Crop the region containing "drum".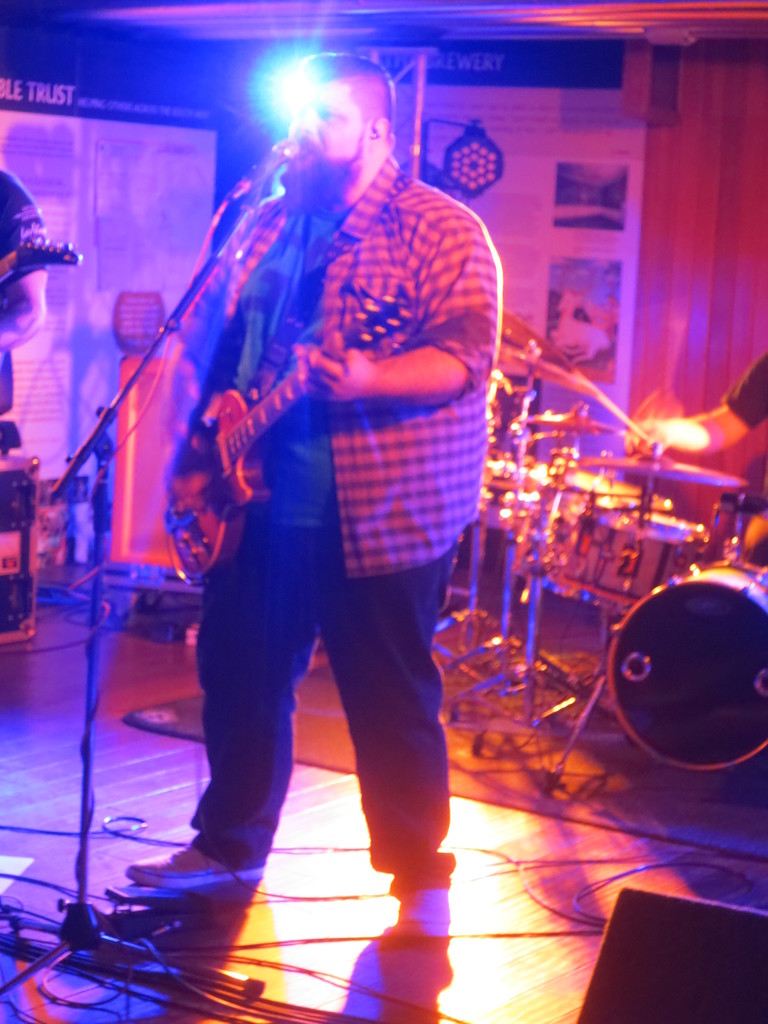
Crop region: [597, 559, 767, 771].
